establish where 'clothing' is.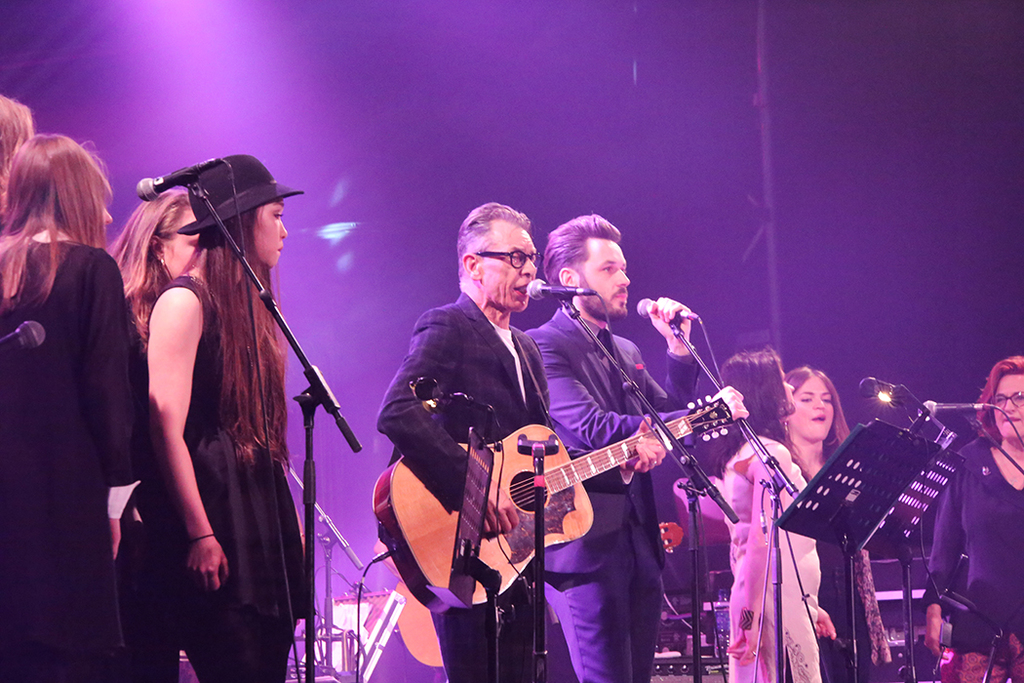
Established at Rect(790, 456, 880, 679).
